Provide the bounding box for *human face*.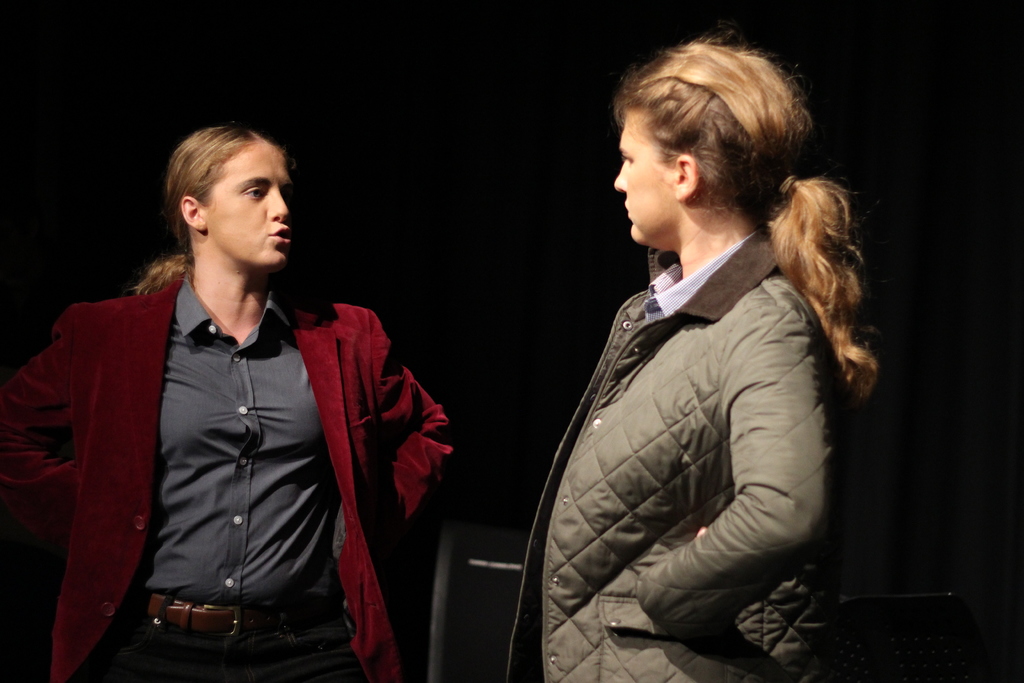
bbox=(609, 108, 678, 240).
